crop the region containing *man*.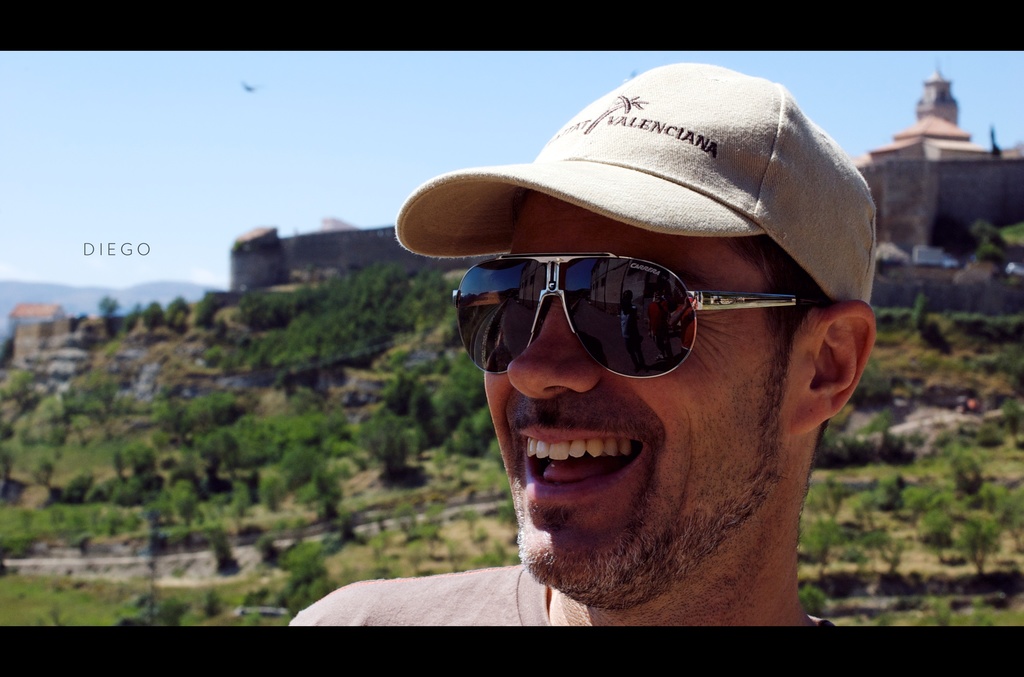
Crop region: Rect(292, 81, 965, 650).
